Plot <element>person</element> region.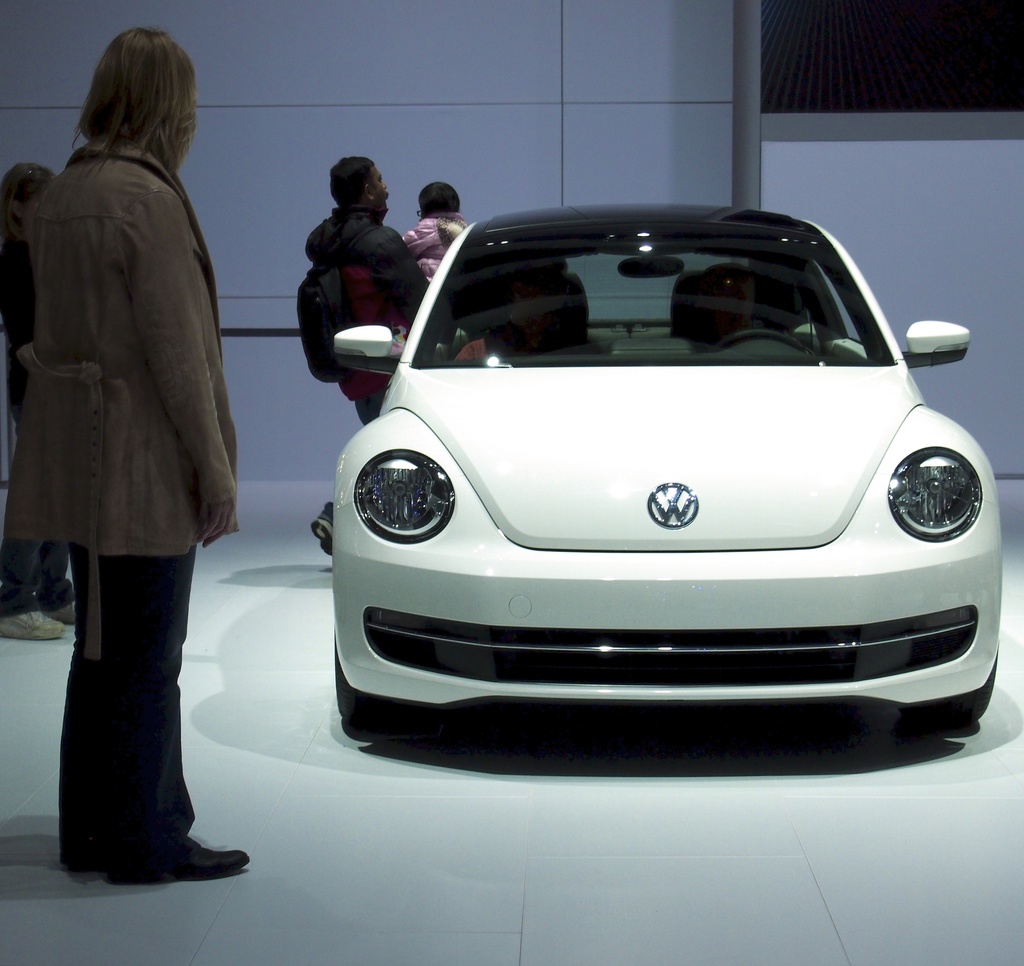
Plotted at 303 154 434 564.
